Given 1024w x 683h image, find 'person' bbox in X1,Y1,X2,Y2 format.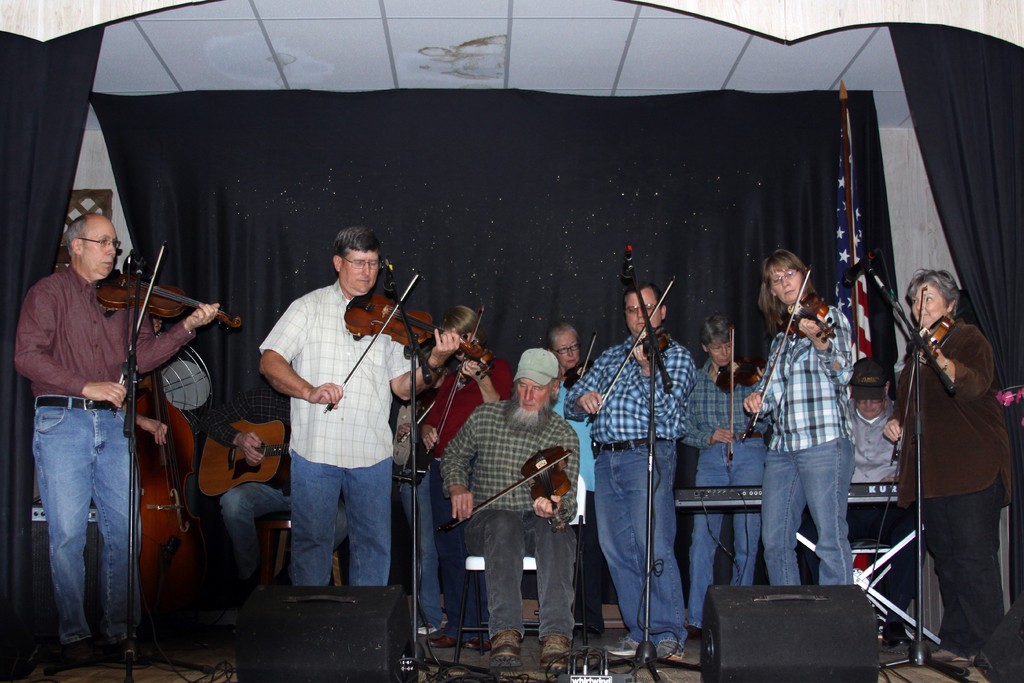
445,348,582,670.
